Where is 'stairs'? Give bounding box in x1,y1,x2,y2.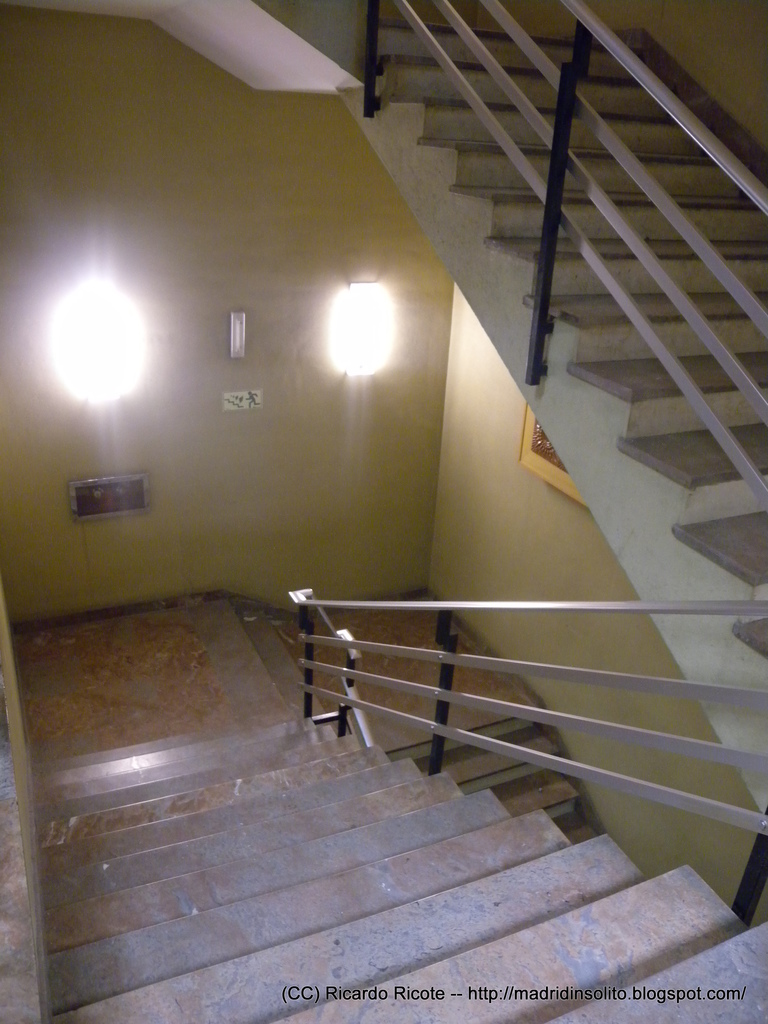
339,13,767,832.
